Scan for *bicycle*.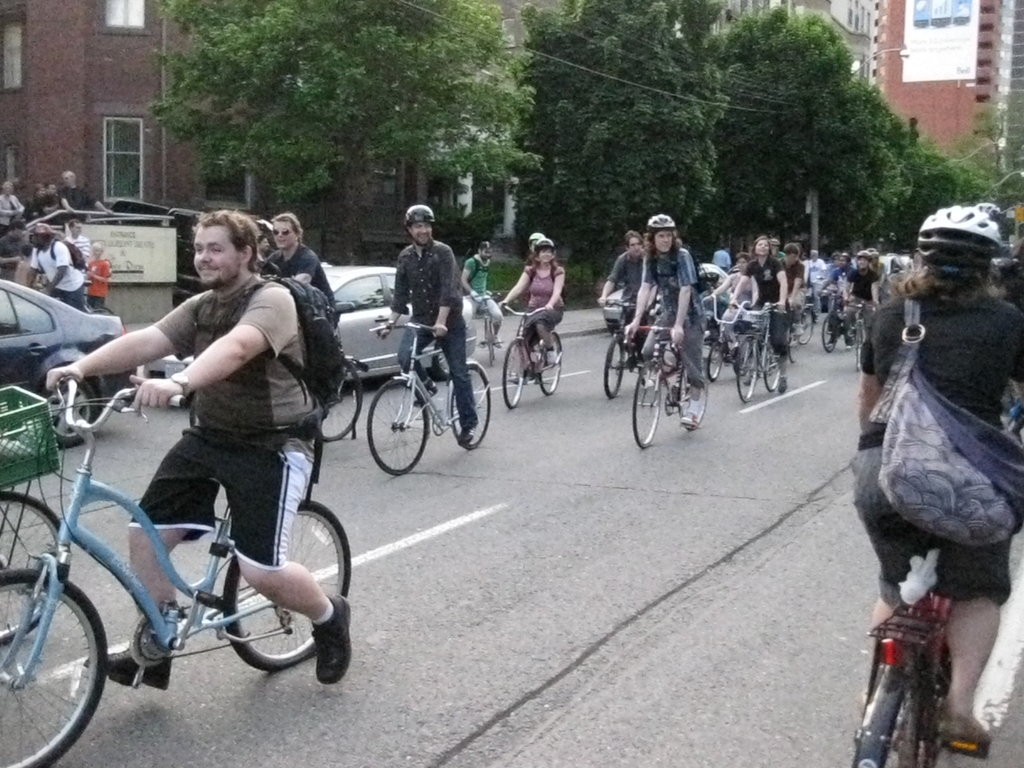
Scan result: (left=322, top=354, right=364, bottom=444).
